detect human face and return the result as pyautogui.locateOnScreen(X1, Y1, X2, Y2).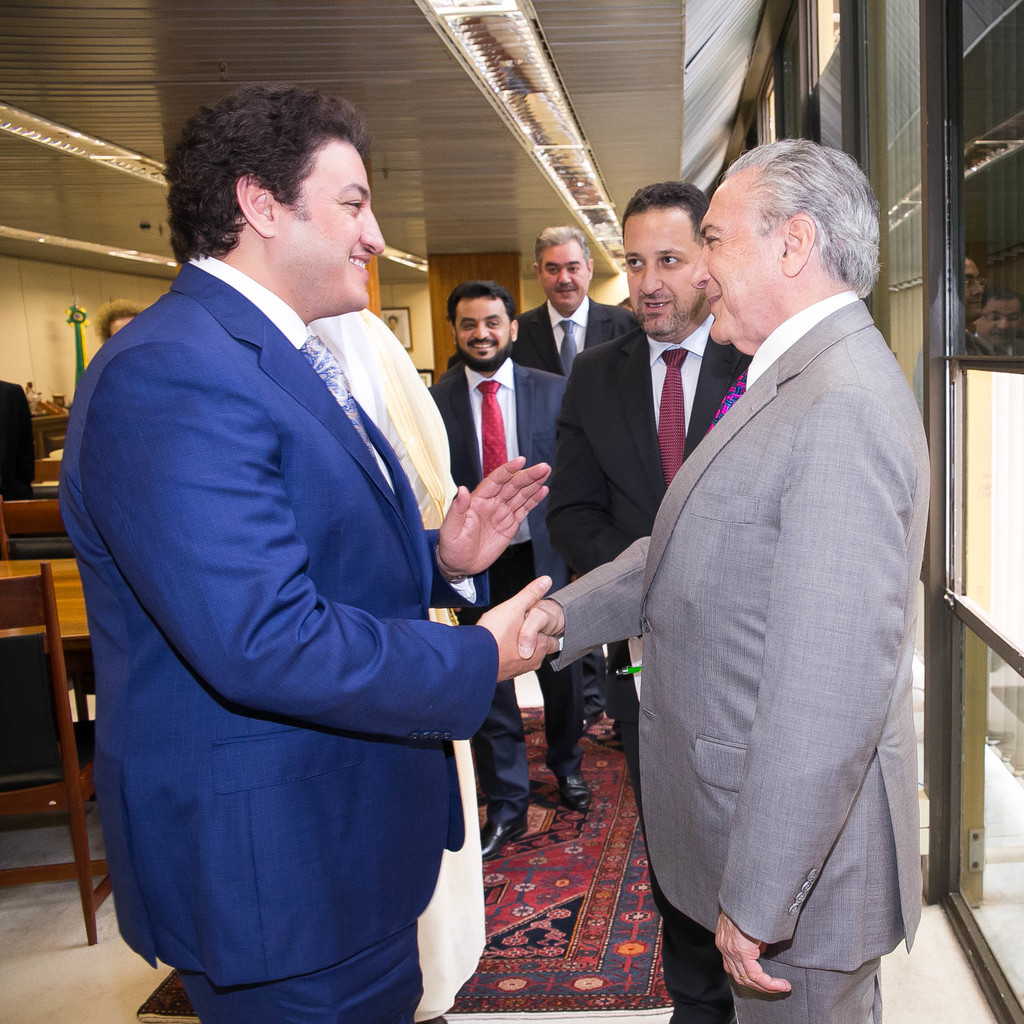
pyautogui.locateOnScreen(454, 298, 513, 366).
